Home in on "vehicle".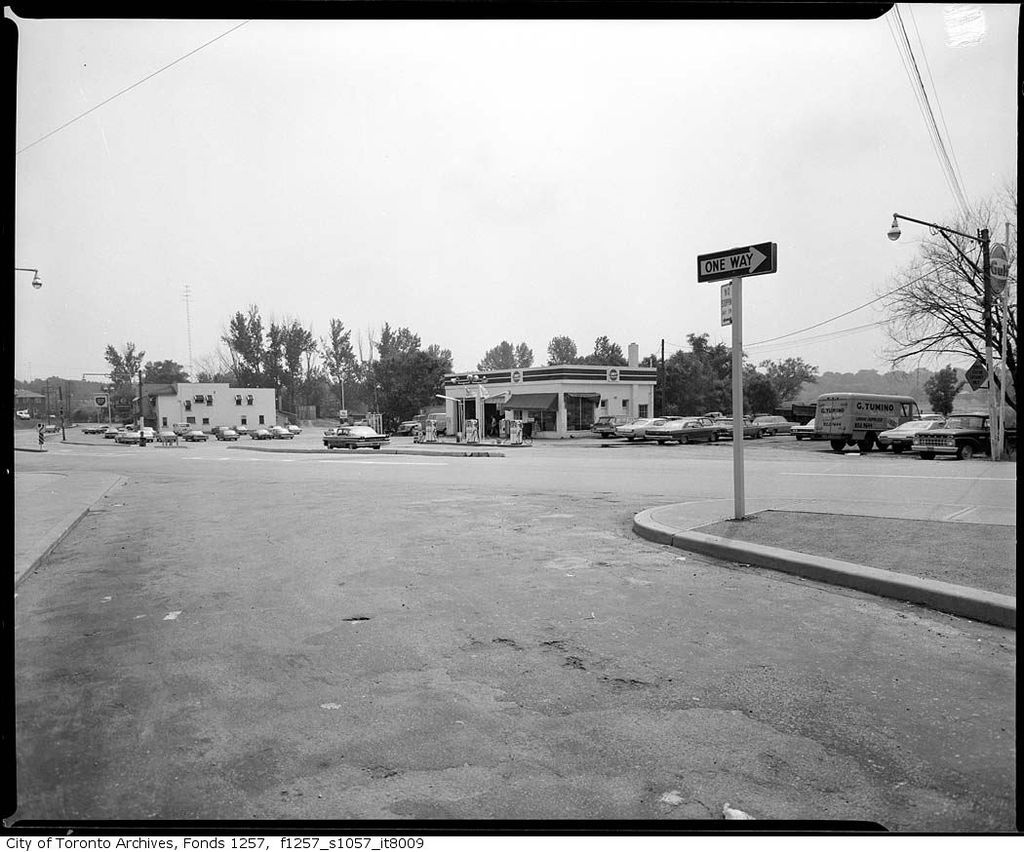
Homed in at box=[217, 429, 237, 444].
